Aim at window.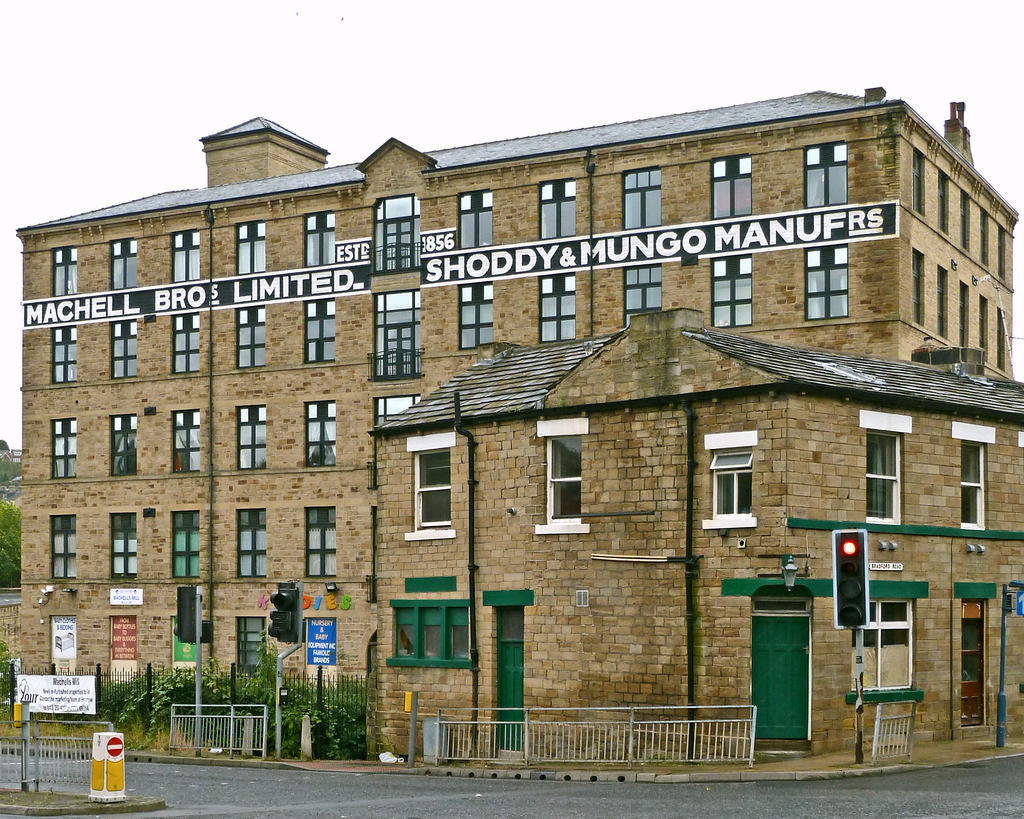
Aimed at bbox(627, 262, 662, 322).
